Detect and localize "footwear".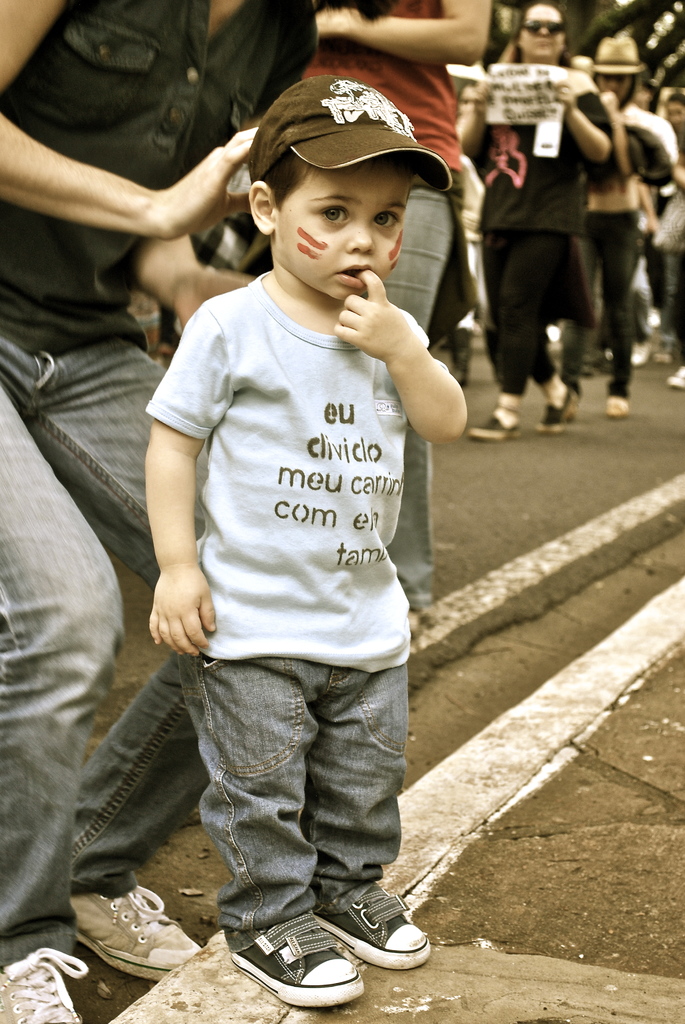
Localized at BBox(0, 937, 97, 1023).
